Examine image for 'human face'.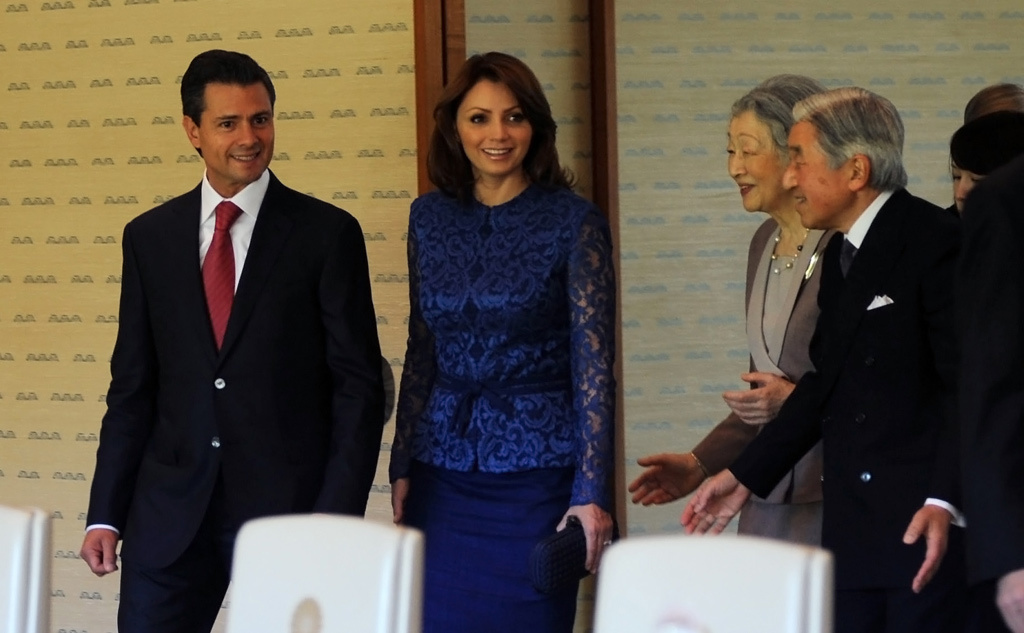
Examination result: x1=787, y1=124, x2=847, y2=231.
